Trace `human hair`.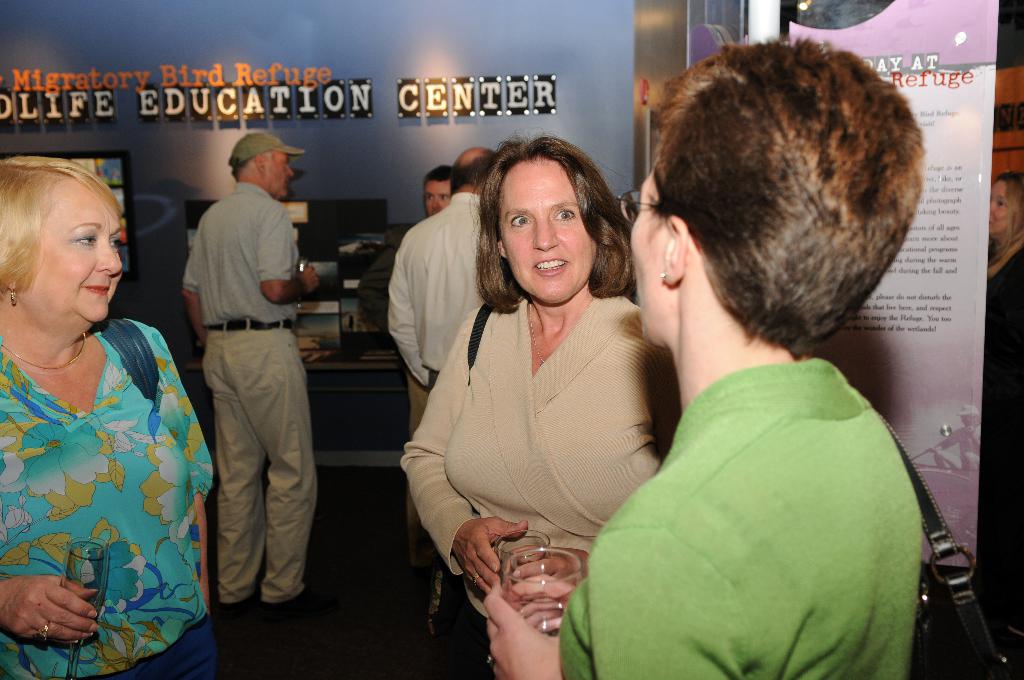
Traced to region(984, 172, 1023, 266).
